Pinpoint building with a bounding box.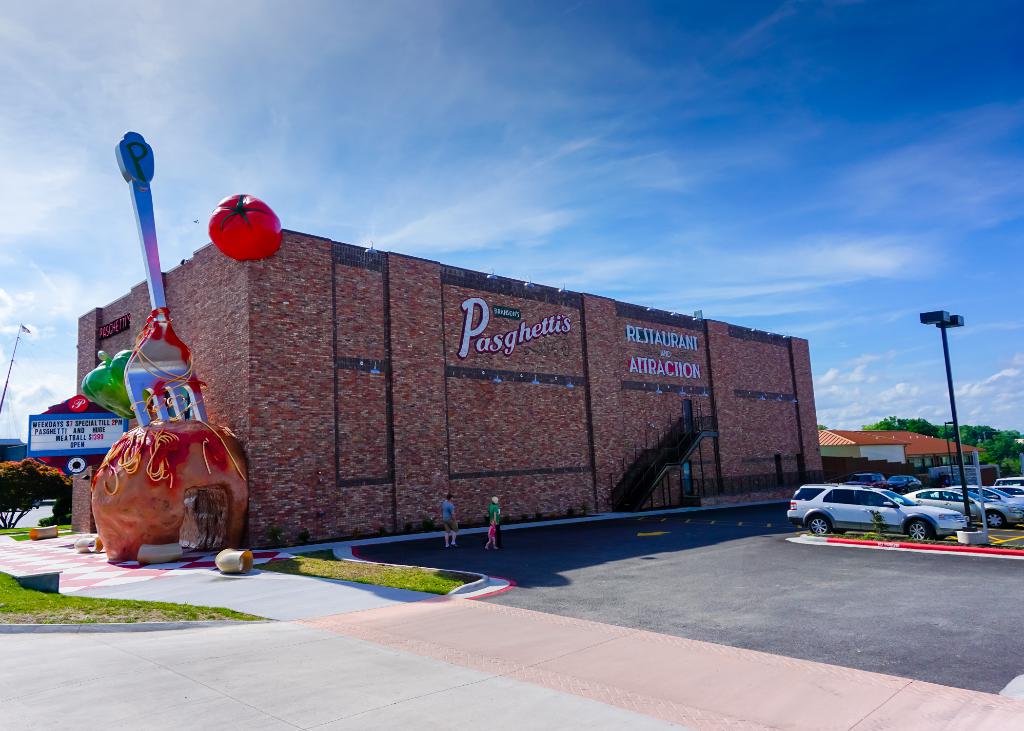
rect(807, 426, 980, 483).
